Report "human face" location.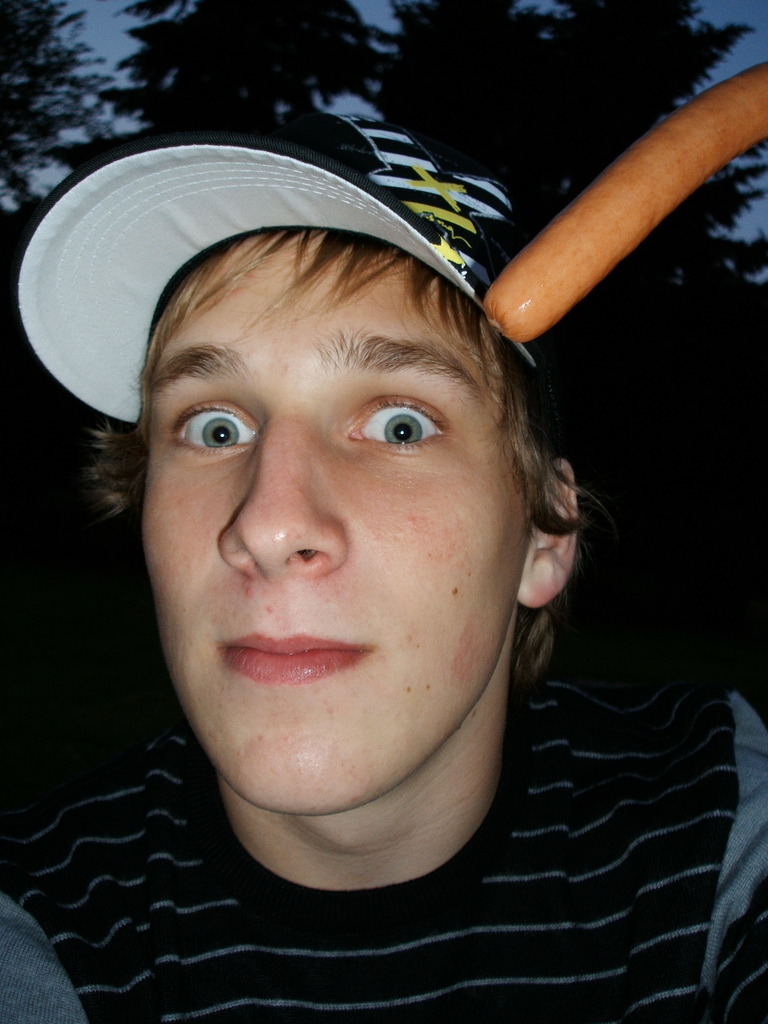
Report: (left=135, top=232, right=535, bottom=810).
